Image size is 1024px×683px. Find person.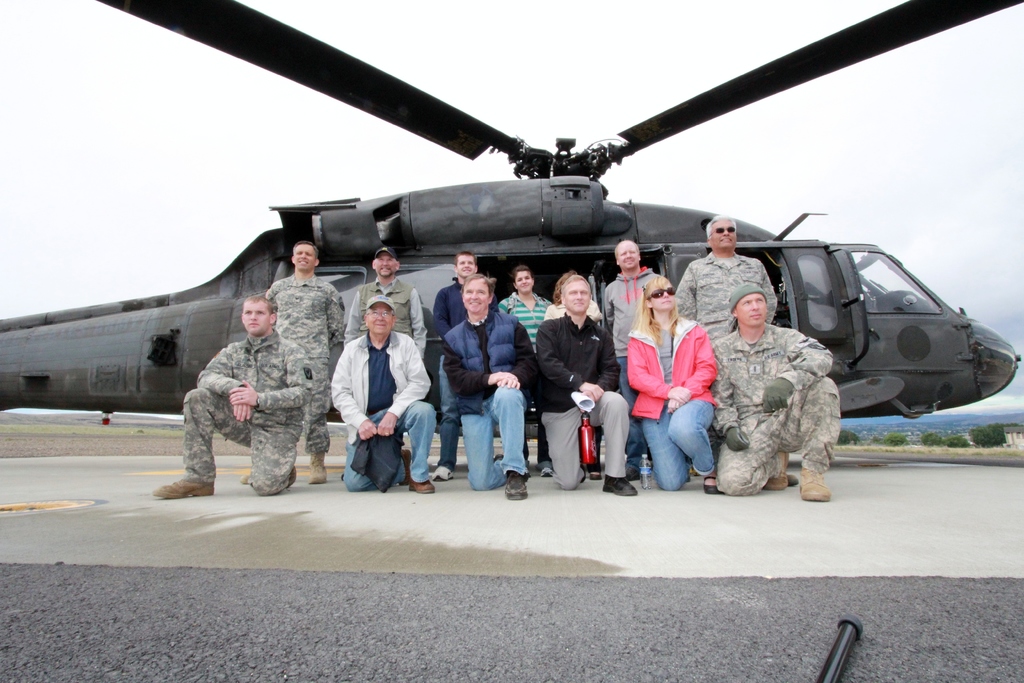
crop(532, 276, 636, 492).
